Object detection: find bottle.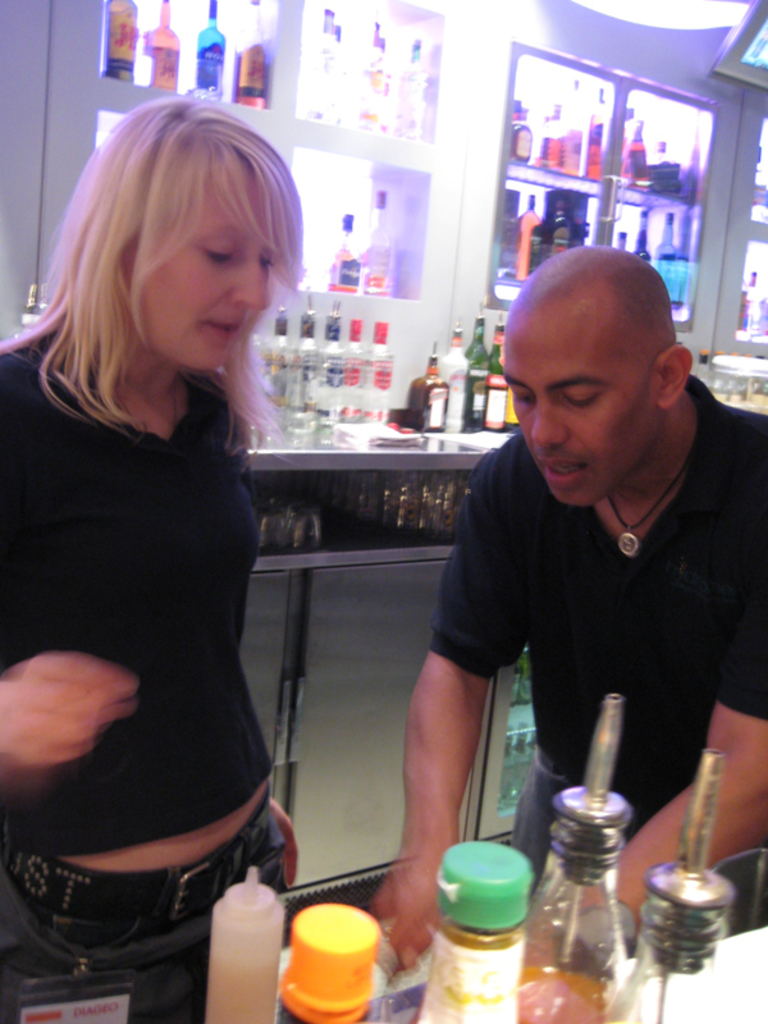
pyautogui.locateOnScreen(223, 0, 289, 131).
